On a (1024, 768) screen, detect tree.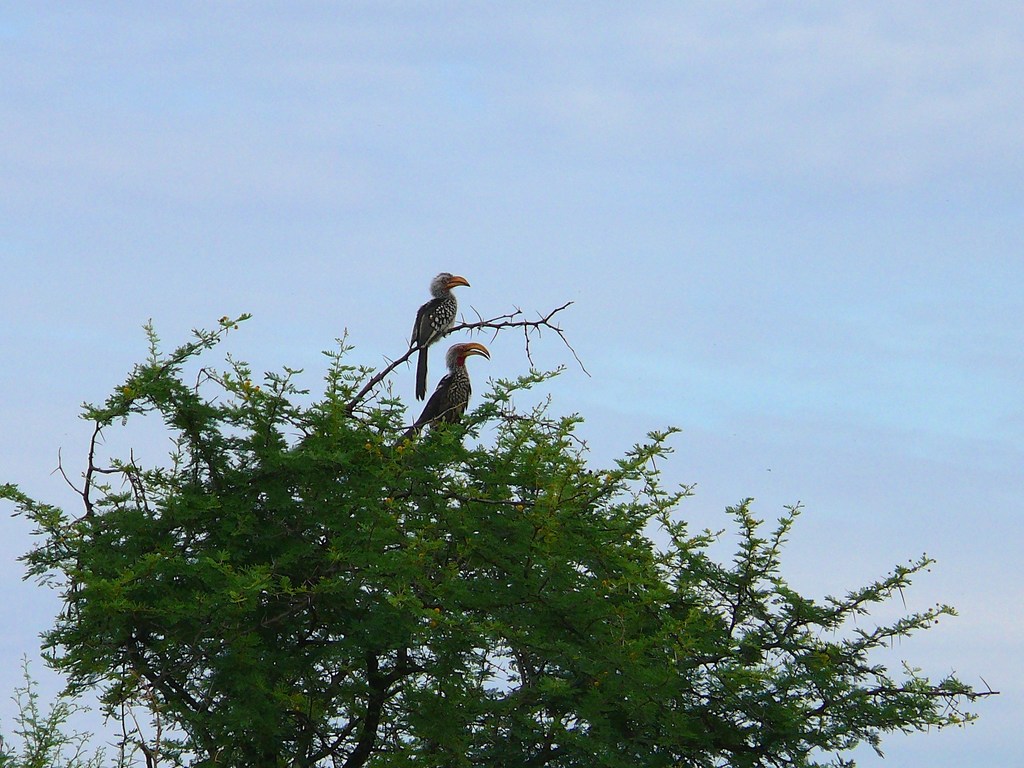
box=[0, 308, 998, 767].
